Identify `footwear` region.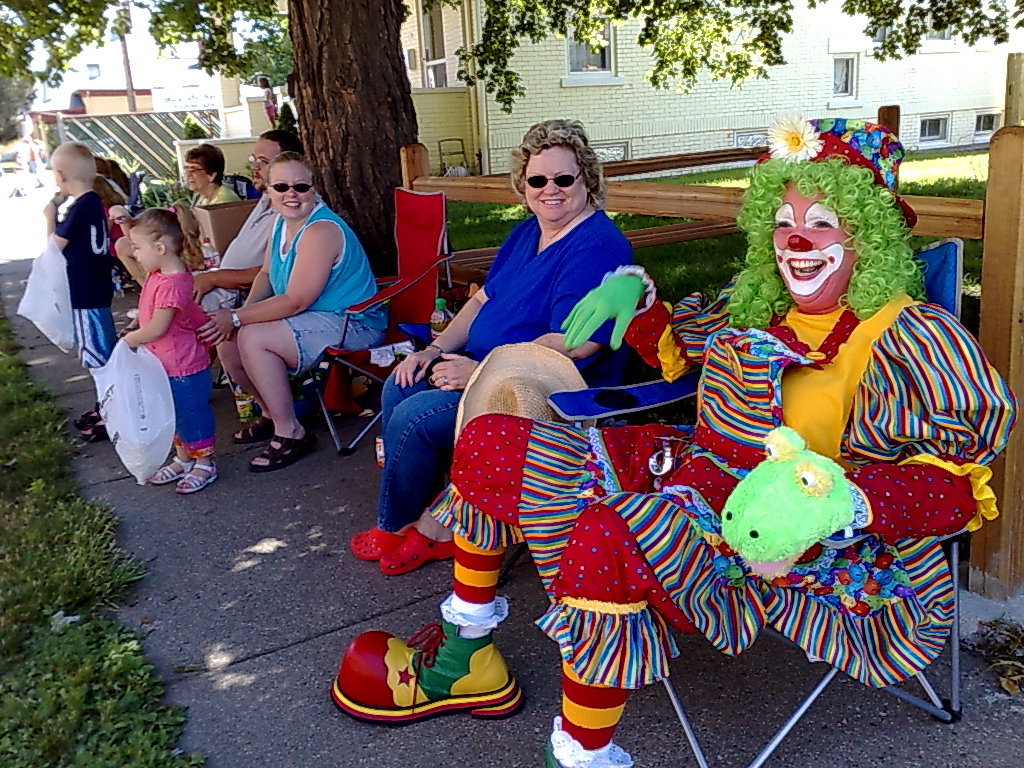
Region: bbox=(67, 410, 101, 430).
